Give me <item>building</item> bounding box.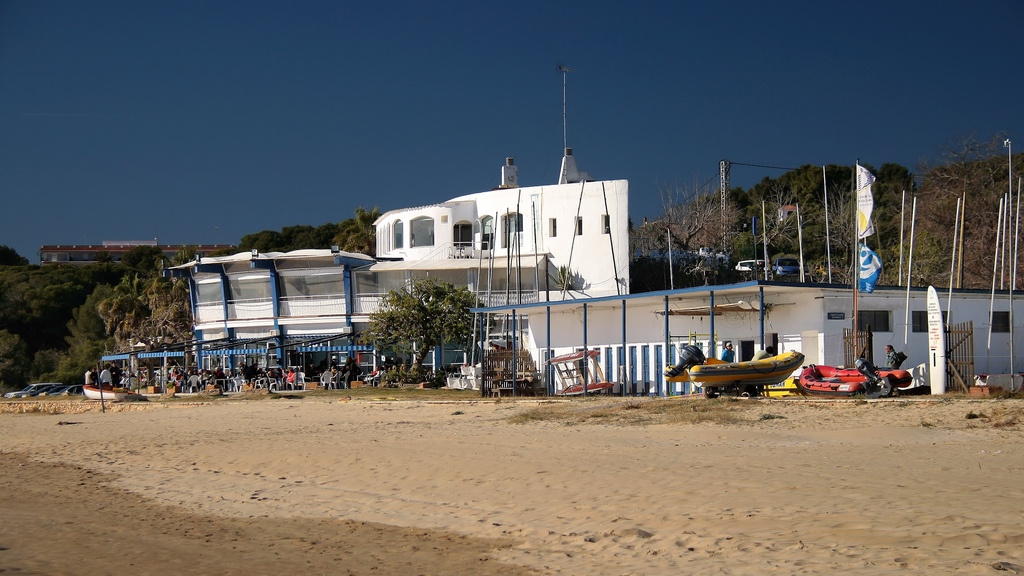
[x1=162, y1=62, x2=1016, y2=396].
